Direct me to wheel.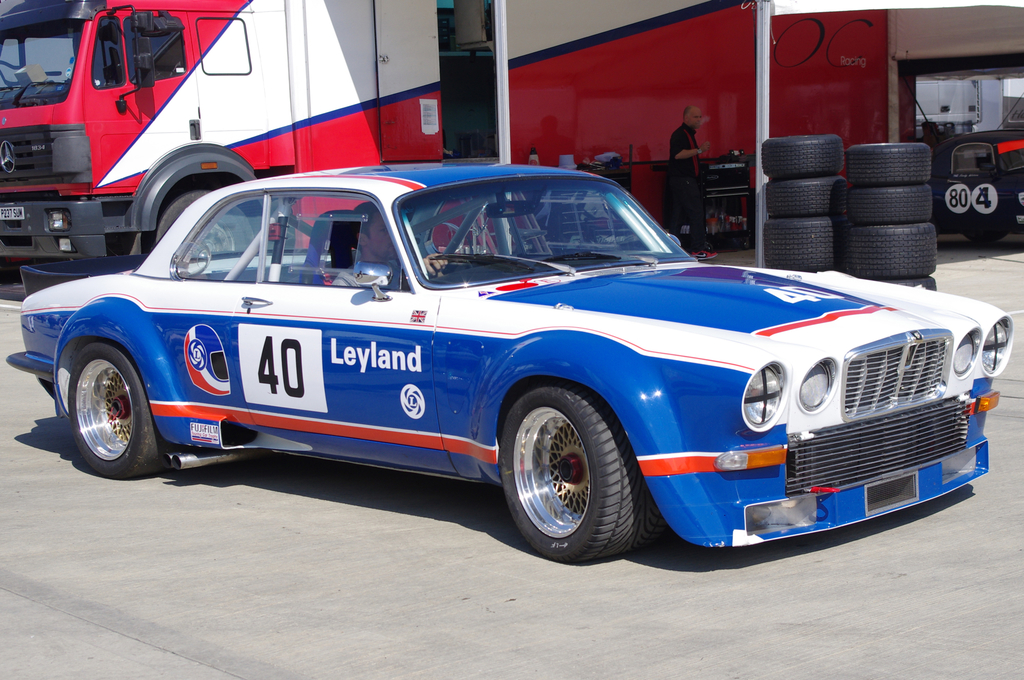
Direction: BBox(761, 132, 845, 178).
